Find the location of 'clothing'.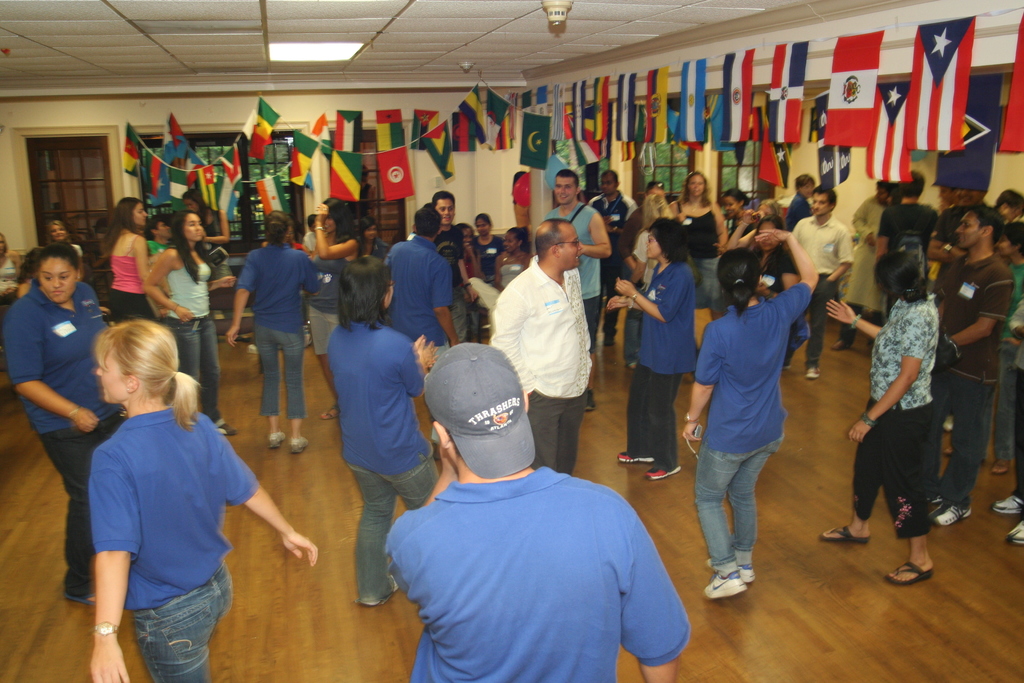
Location: <bbox>72, 370, 255, 654</bbox>.
